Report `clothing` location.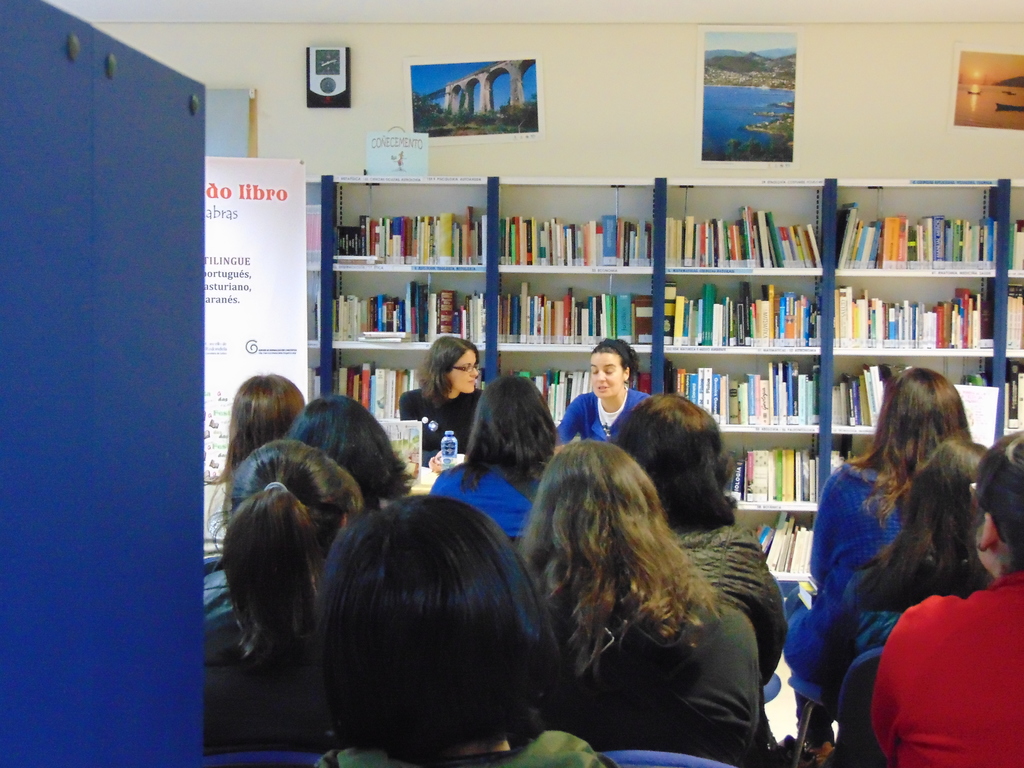
Report: pyautogui.locateOnScreen(198, 607, 338, 749).
